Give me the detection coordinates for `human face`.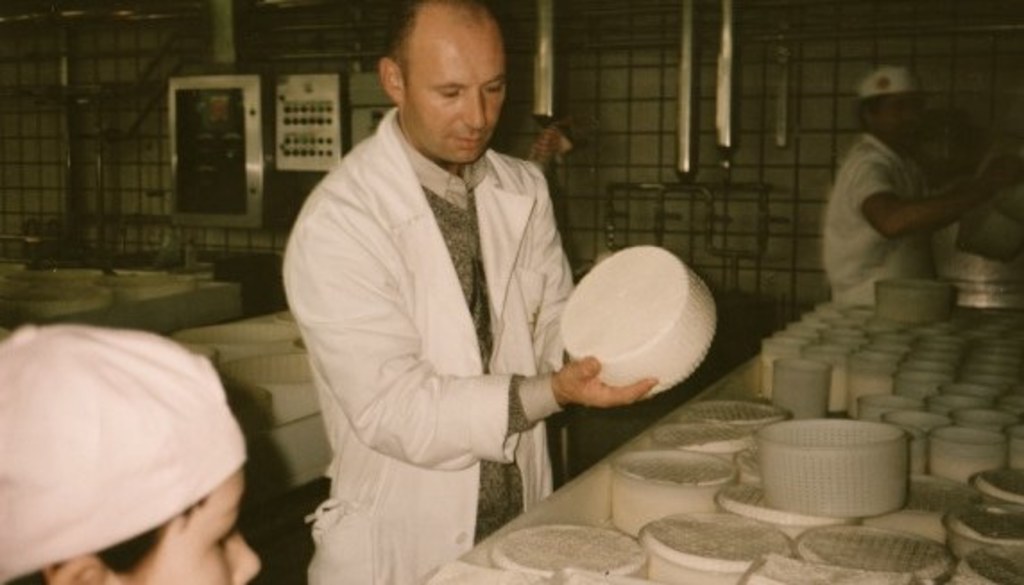
pyautogui.locateOnScreen(396, 0, 507, 159).
